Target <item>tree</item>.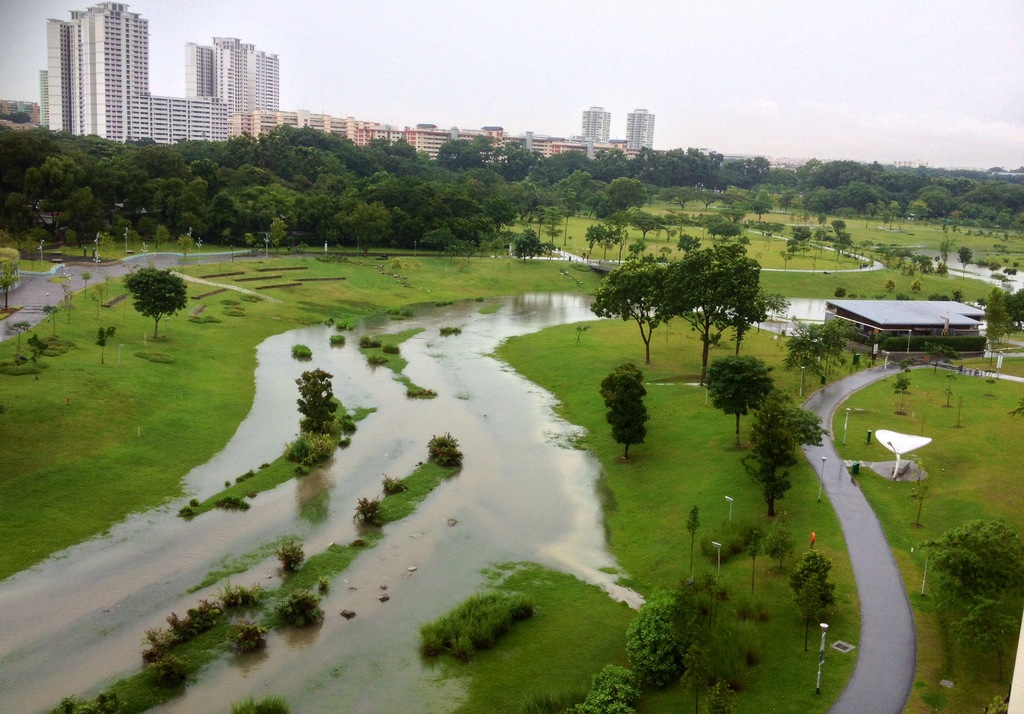
Target region: pyautogui.locateOnScreen(0, 249, 21, 309).
